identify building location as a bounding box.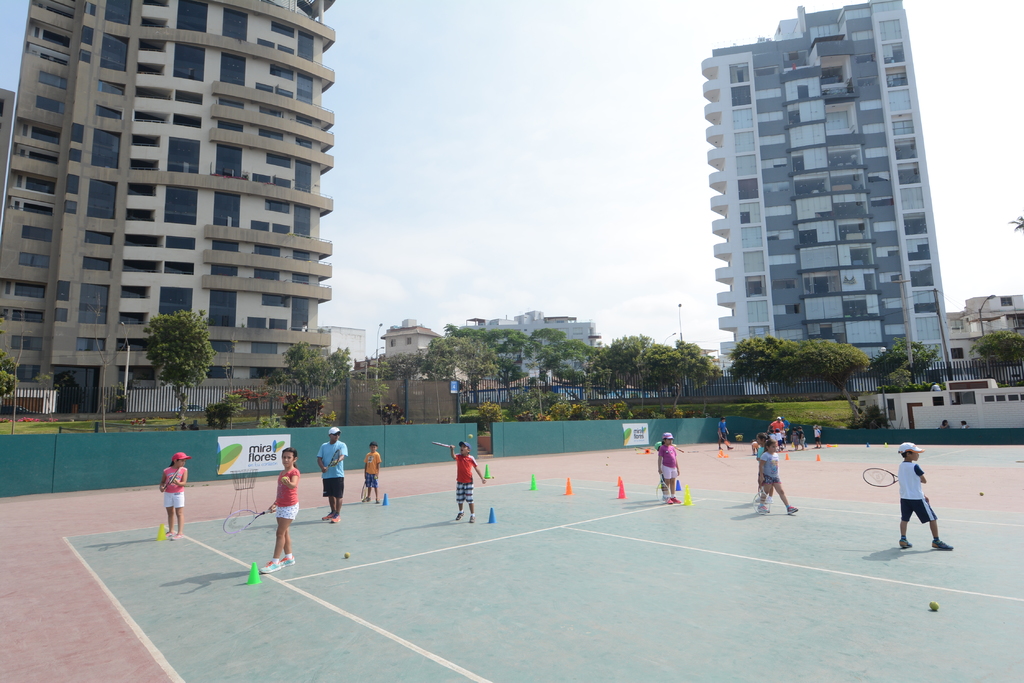
(942, 293, 1023, 383).
